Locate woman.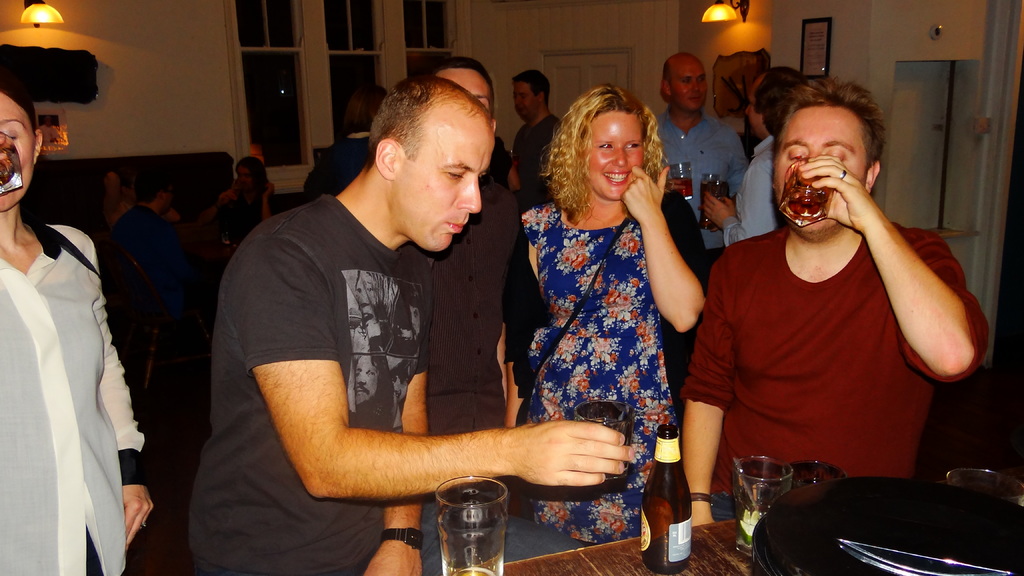
Bounding box: <region>0, 81, 154, 575</region>.
